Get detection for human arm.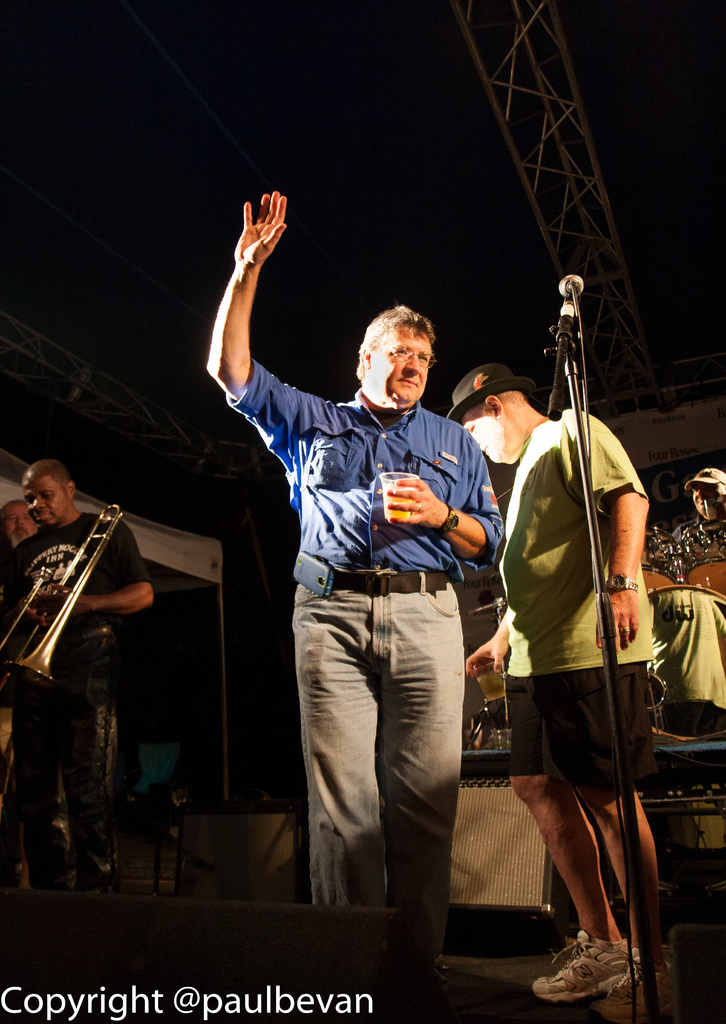
Detection: detection(220, 196, 286, 383).
